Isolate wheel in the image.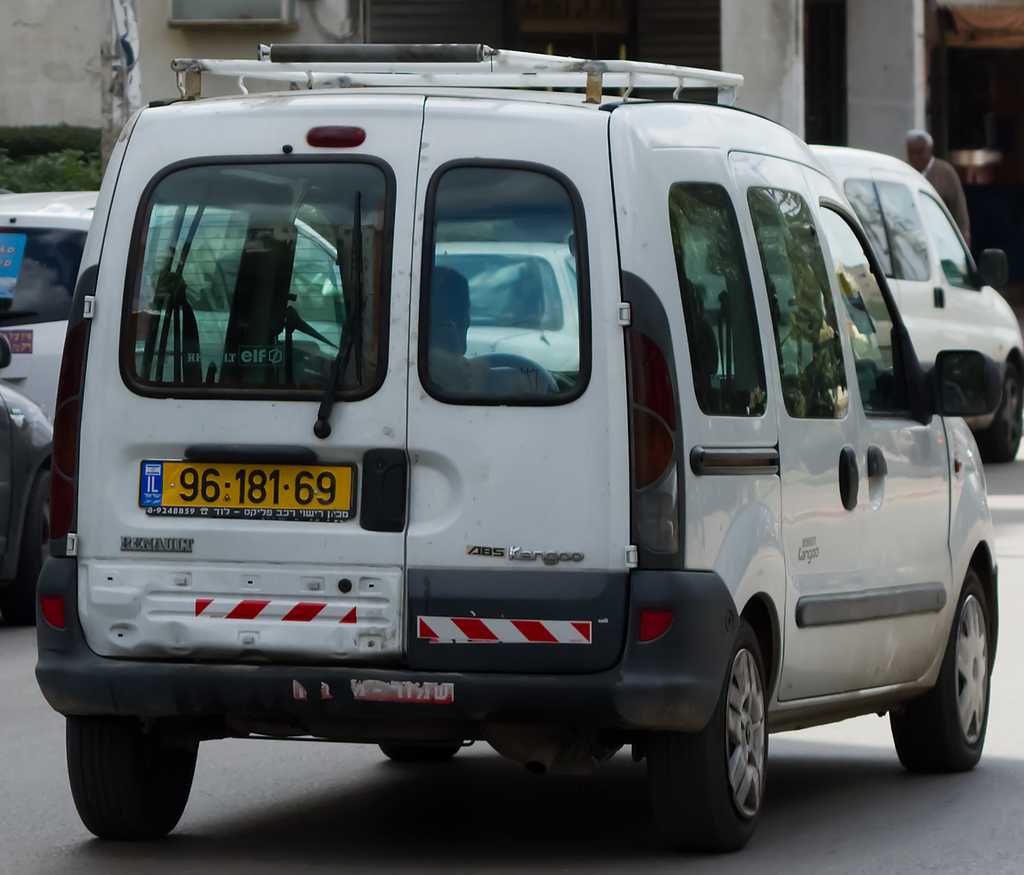
Isolated region: x1=62 y1=715 x2=201 y2=846.
